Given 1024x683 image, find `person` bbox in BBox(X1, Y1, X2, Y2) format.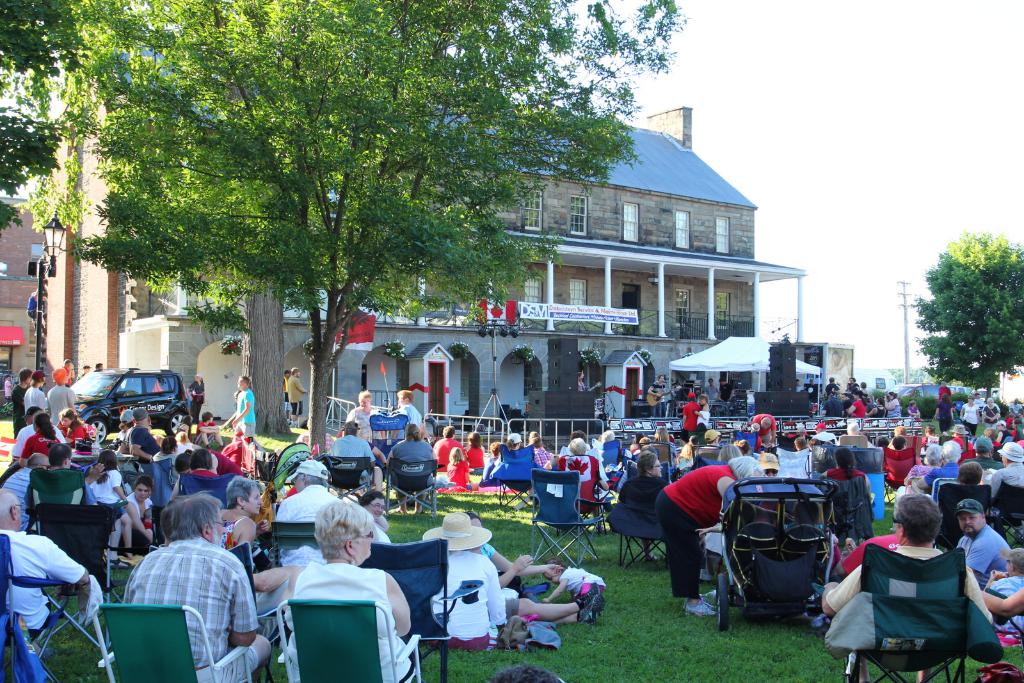
BBox(517, 425, 537, 487).
